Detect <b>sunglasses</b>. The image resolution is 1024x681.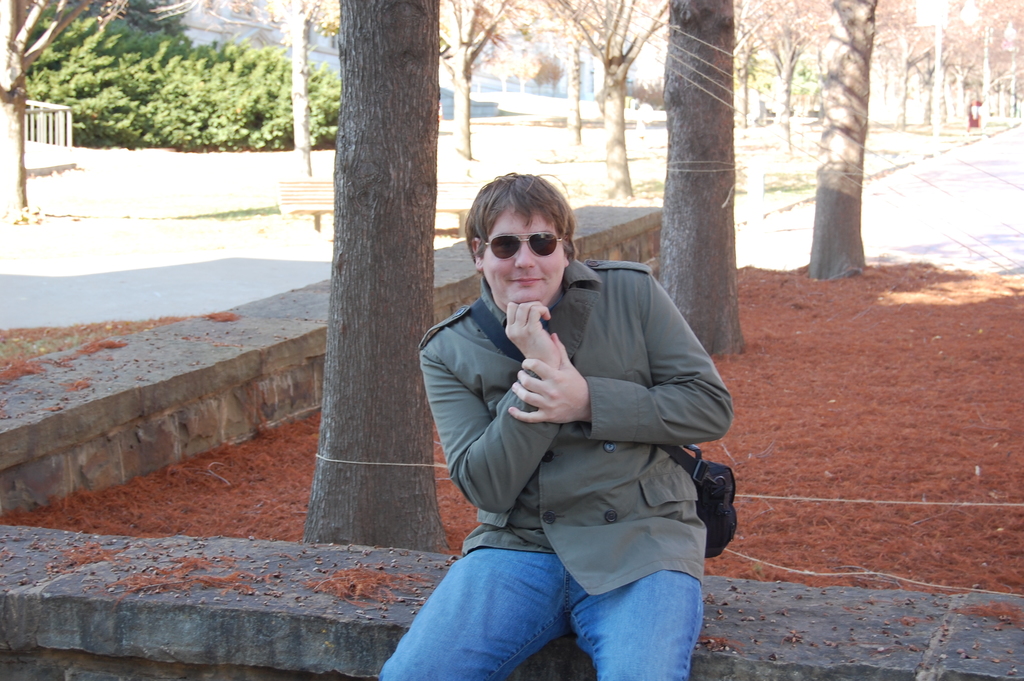
bbox=[463, 231, 568, 267].
